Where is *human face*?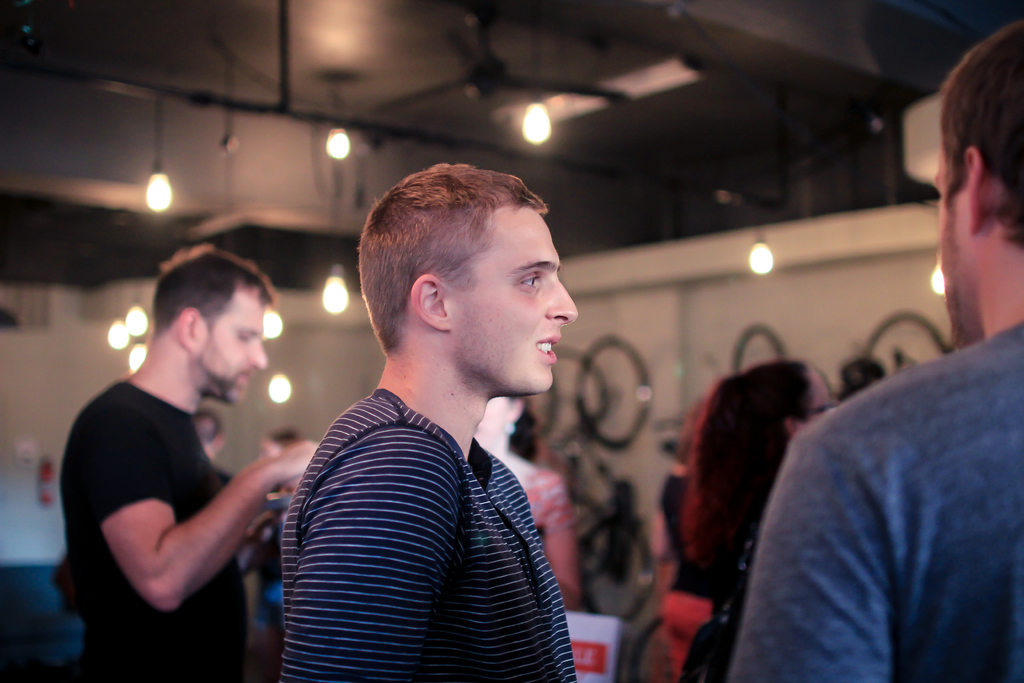
BBox(189, 291, 268, 406).
